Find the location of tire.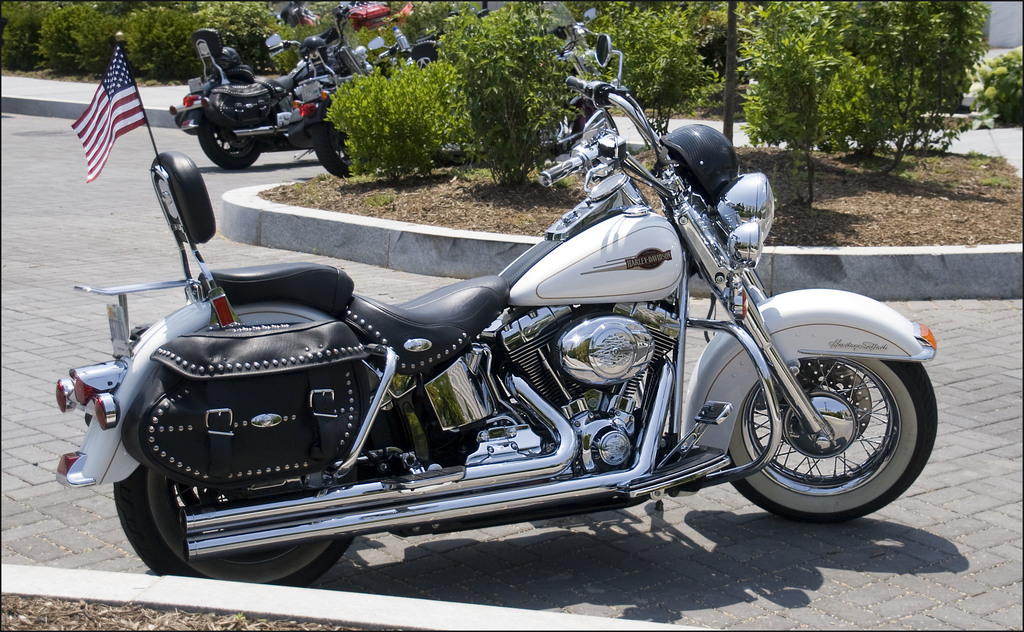
Location: crop(195, 128, 262, 169).
